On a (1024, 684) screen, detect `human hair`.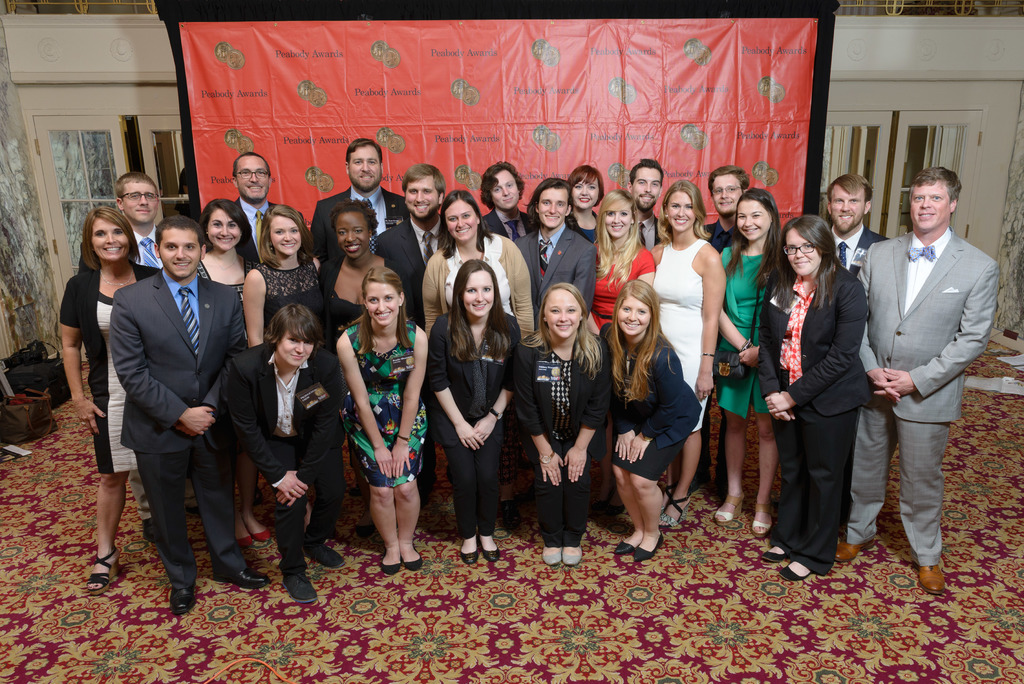
box=[659, 178, 712, 247].
